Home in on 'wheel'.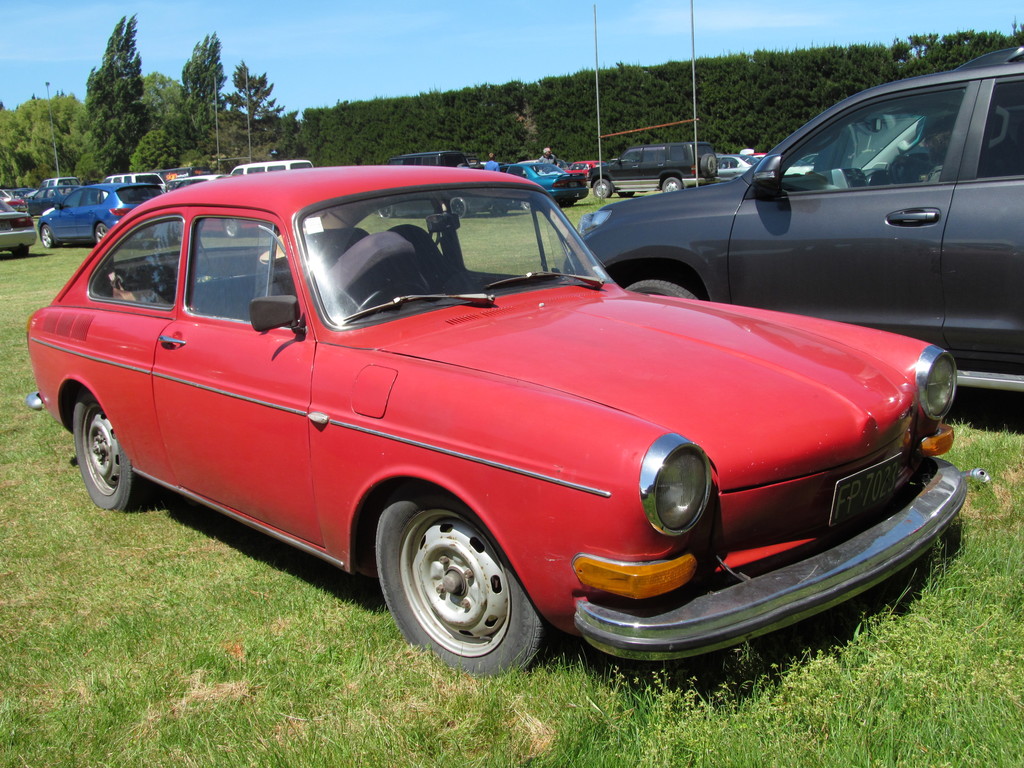
Homed in at crop(95, 226, 107, 243).
